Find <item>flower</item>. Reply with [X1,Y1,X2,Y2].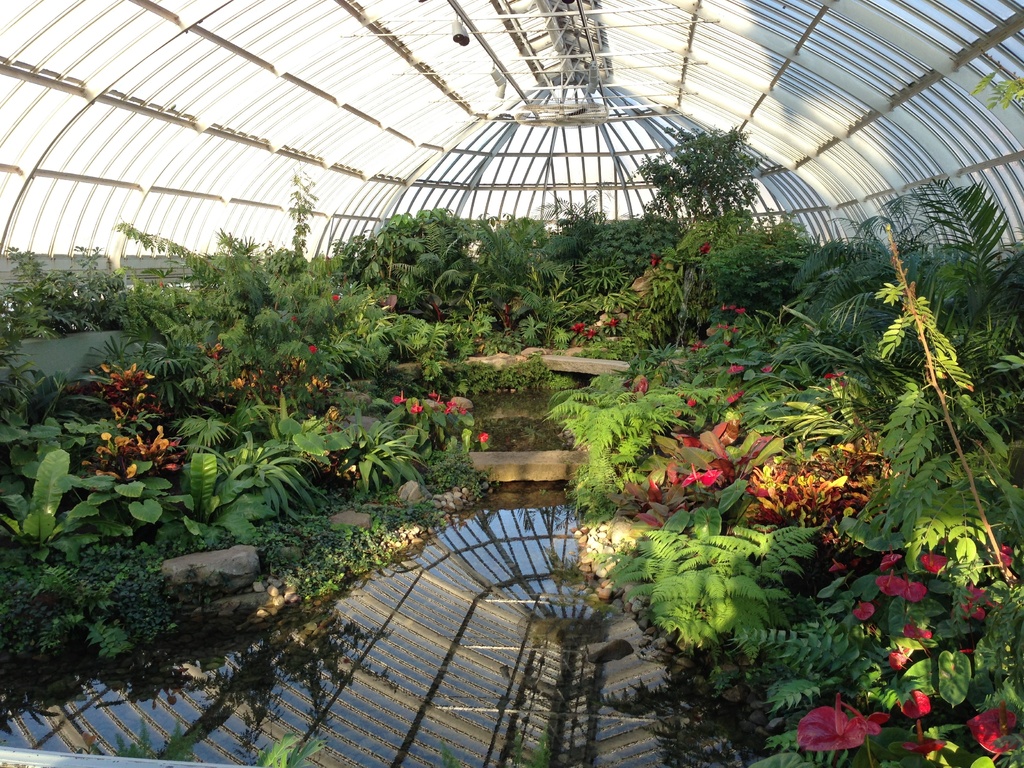
[431,384,438,405].
